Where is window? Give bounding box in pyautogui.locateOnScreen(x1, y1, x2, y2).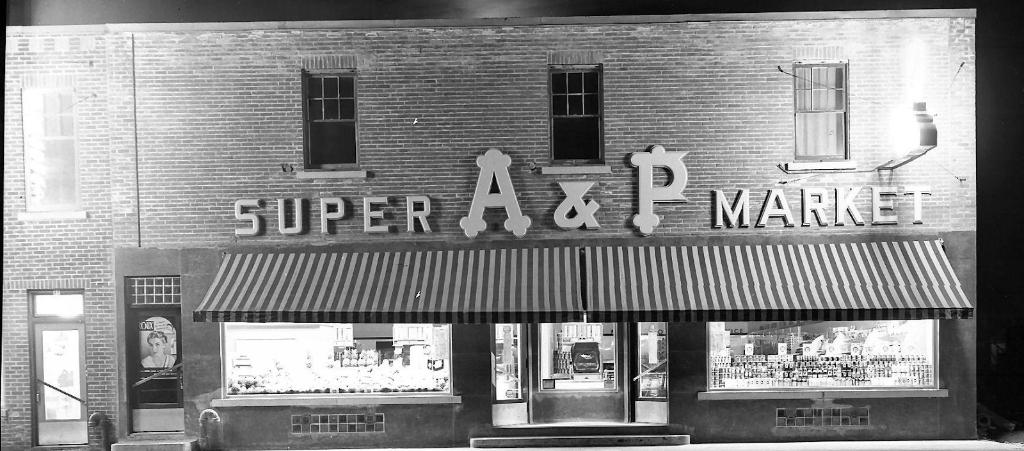
pyautogui.locateOnScreen(799, 62, 852, 153).
